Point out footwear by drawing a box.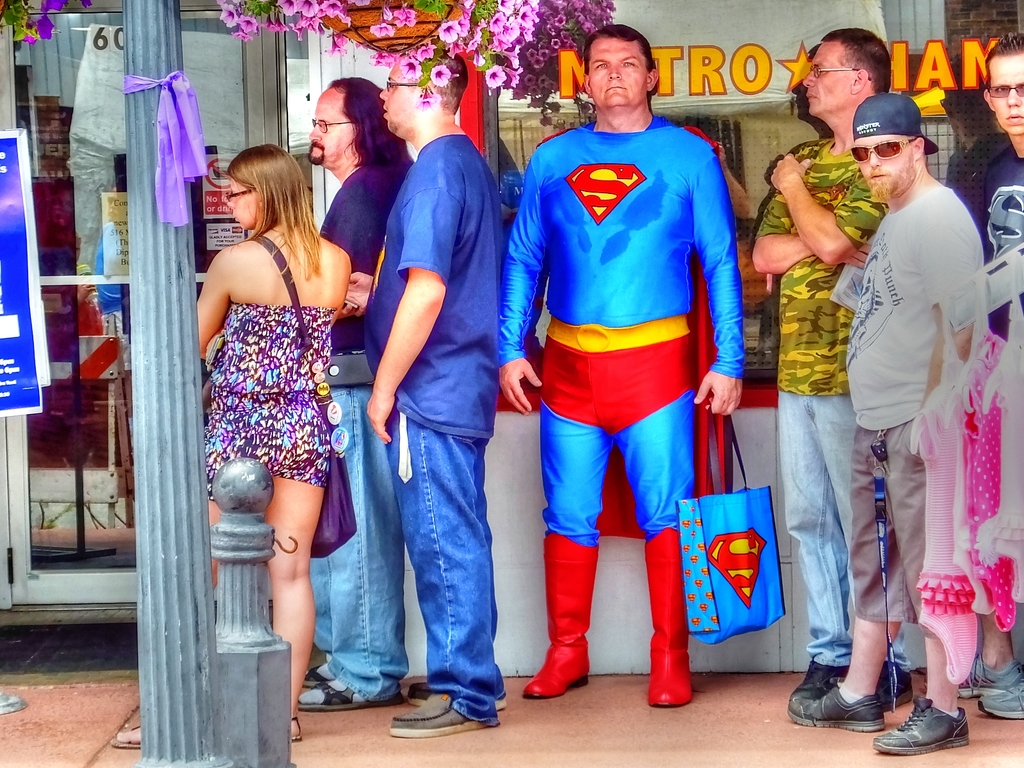
bbox(976, 677, 1023, 725).
